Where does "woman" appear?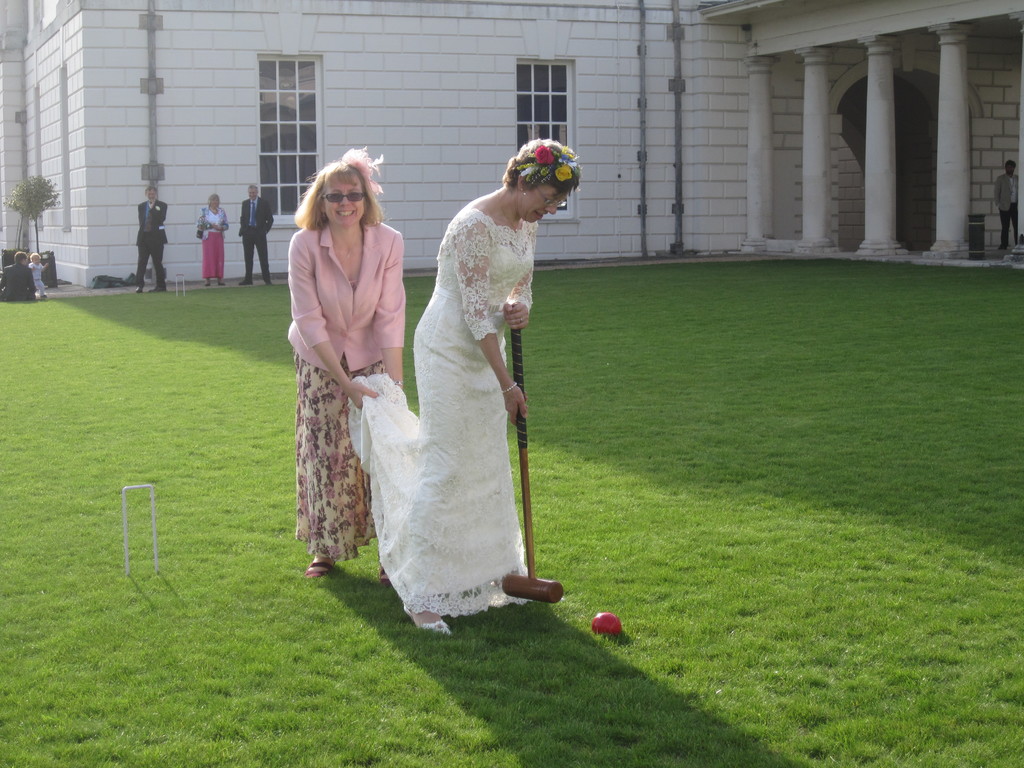
Appears at <bbox>196, 192, 227, 288</bbox>.
